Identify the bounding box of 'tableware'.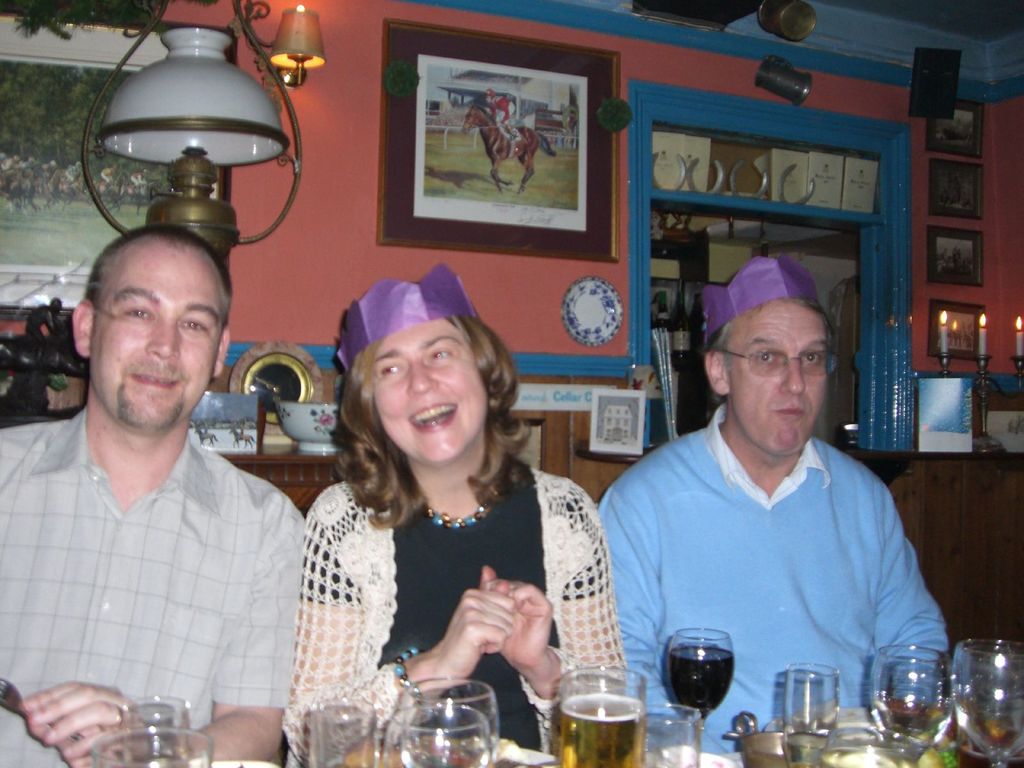
[left=874, top=641, right=948, bottom=767].
